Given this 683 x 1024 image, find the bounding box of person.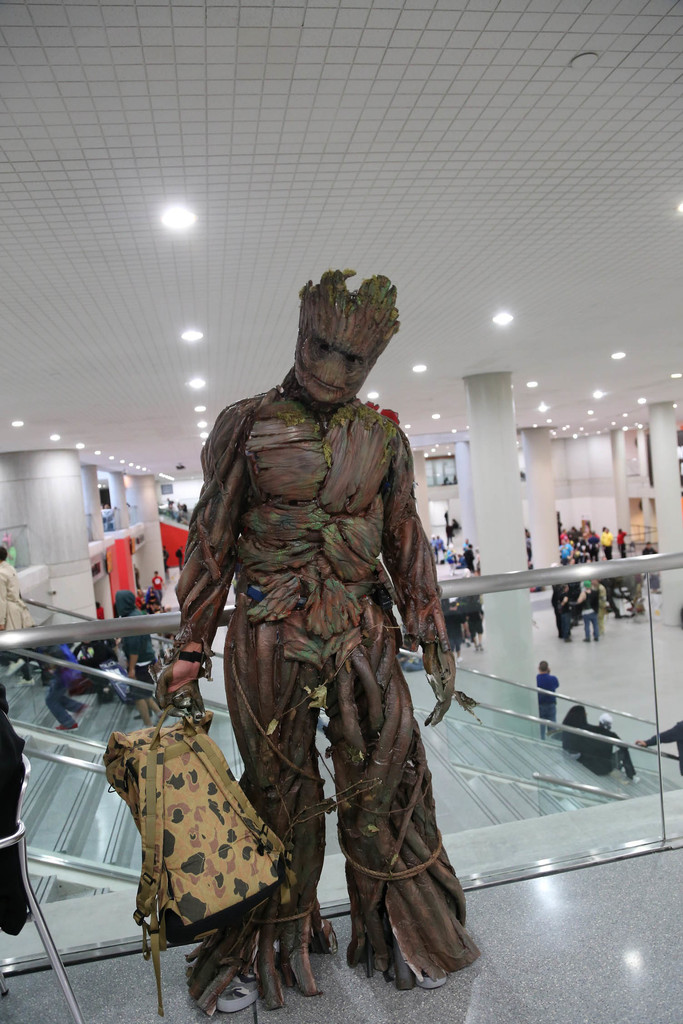
[634,715,682,774].
